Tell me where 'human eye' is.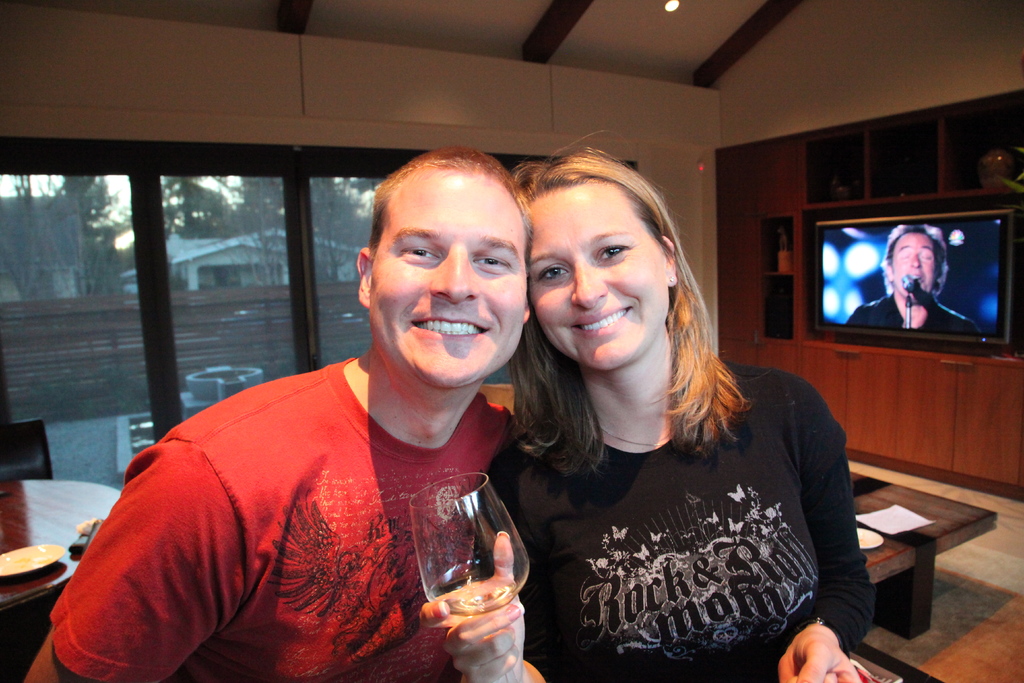
'human eye' is at BBox(399, 243, 446, 265).
